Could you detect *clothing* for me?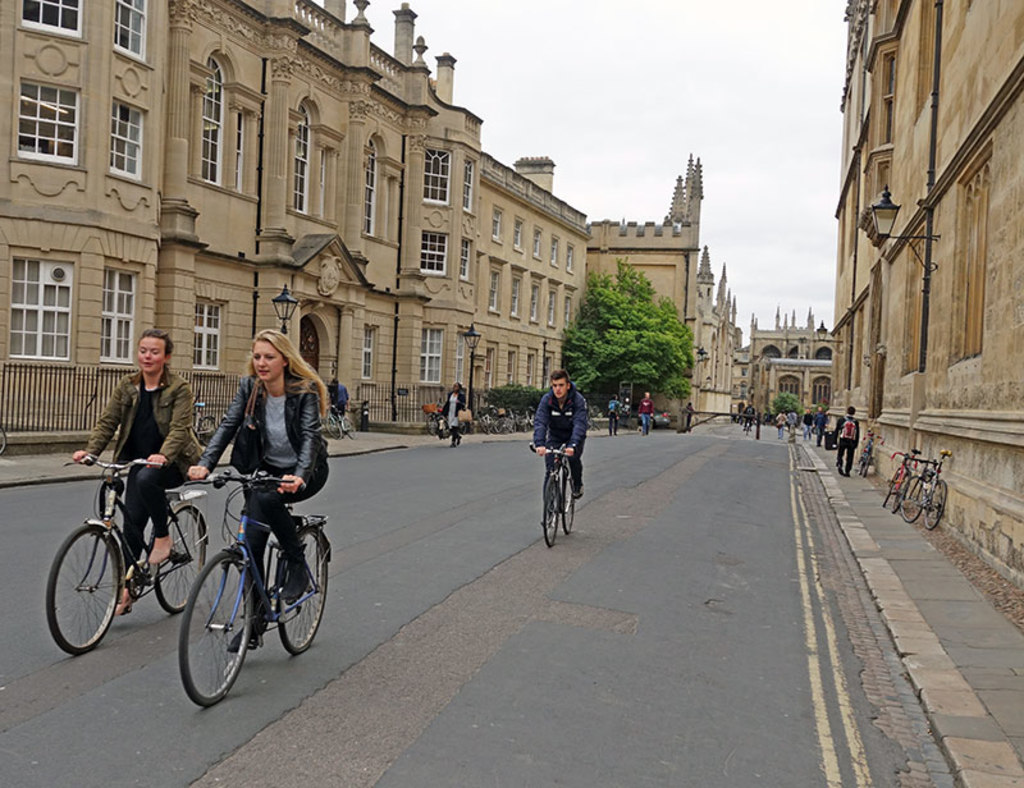
Detection result: 840:416:856:467.
